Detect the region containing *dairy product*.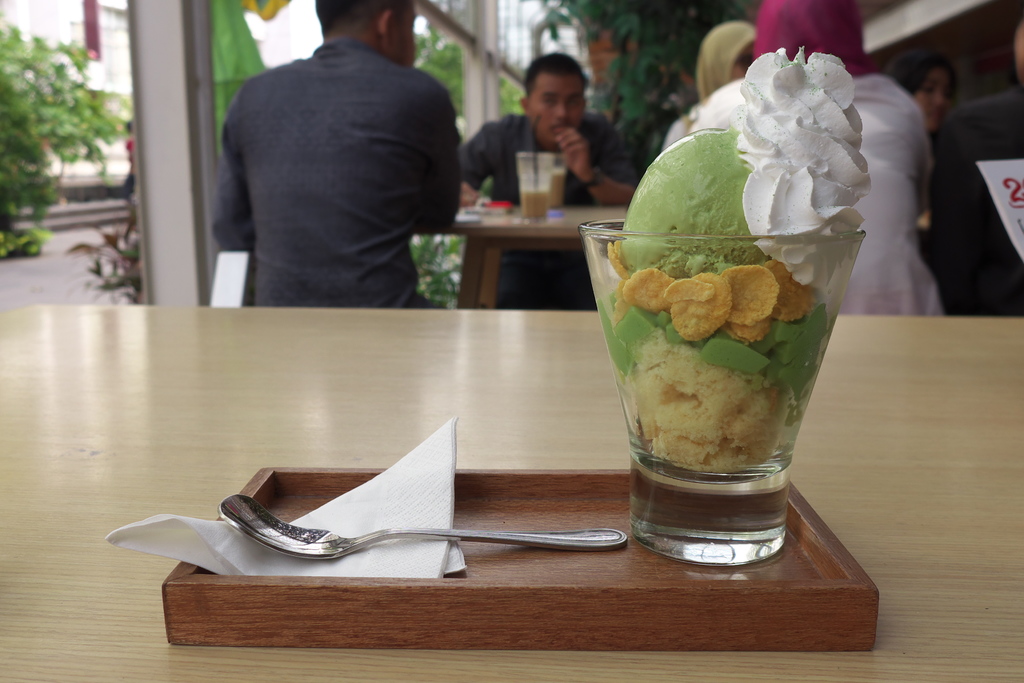
600/264/819/474.
